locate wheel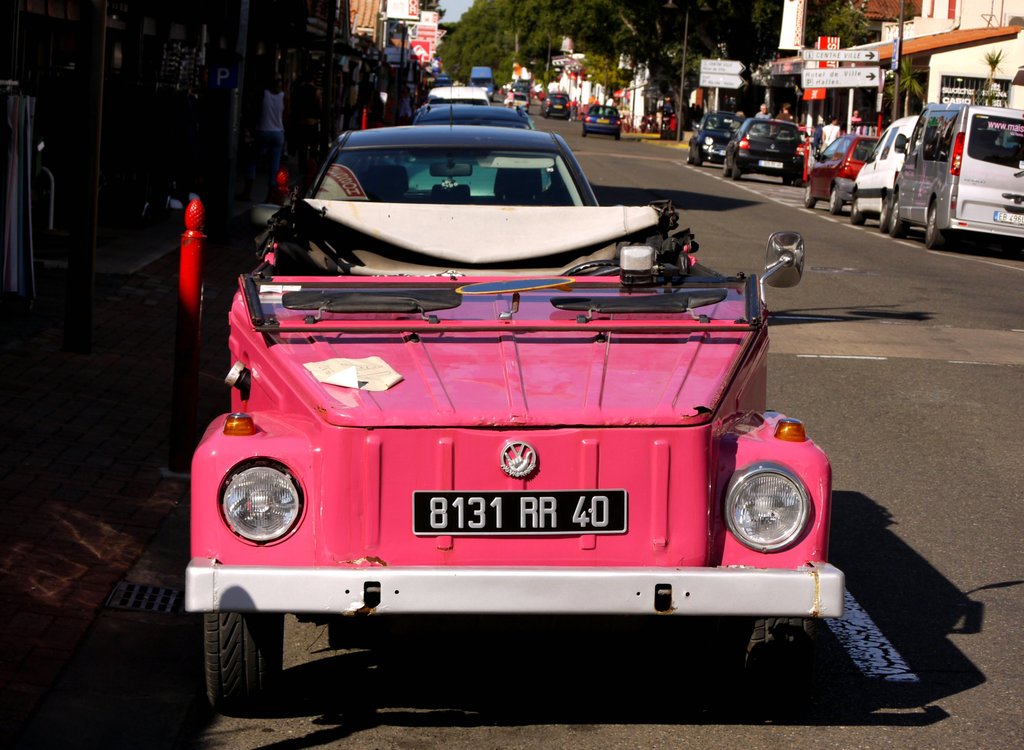
(200,607,282,715)
